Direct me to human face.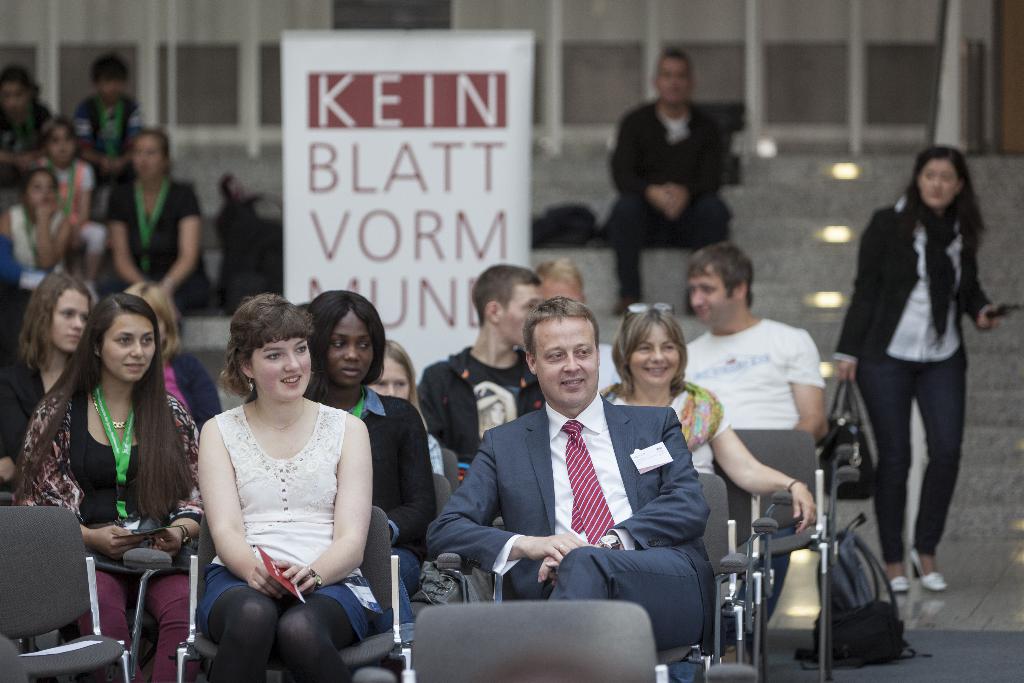
Direction: 500 286 542 347.
